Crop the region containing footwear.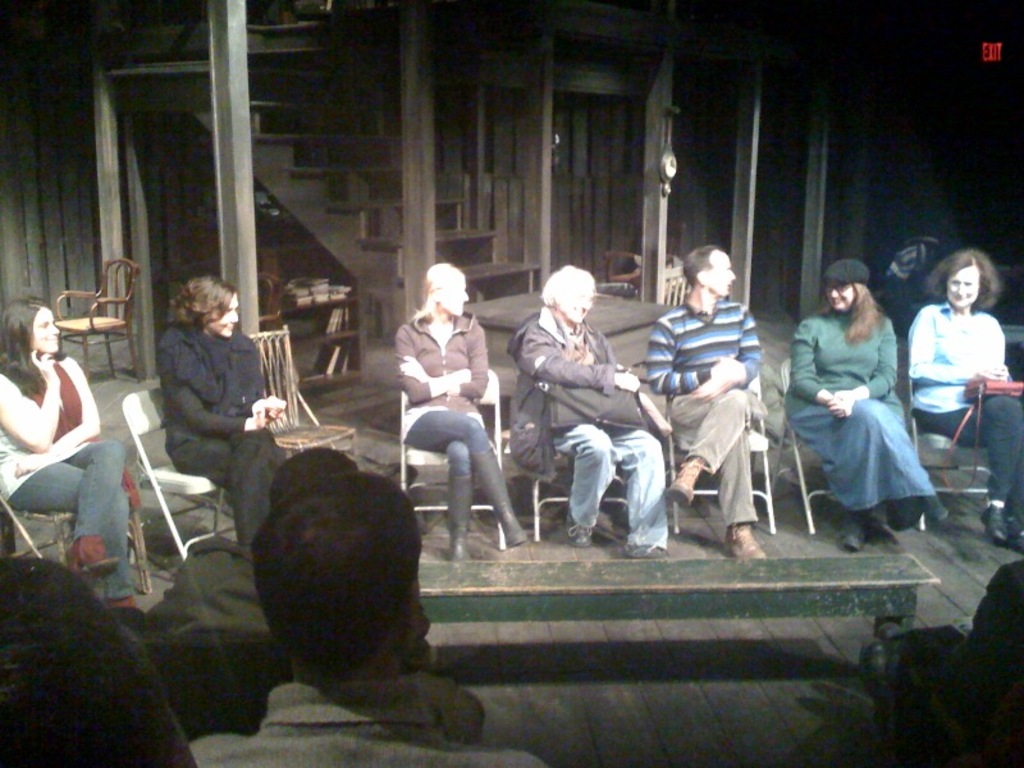
Crop region: {"left": 847, "top": 527, "right": 864, "bottom": 563}.
